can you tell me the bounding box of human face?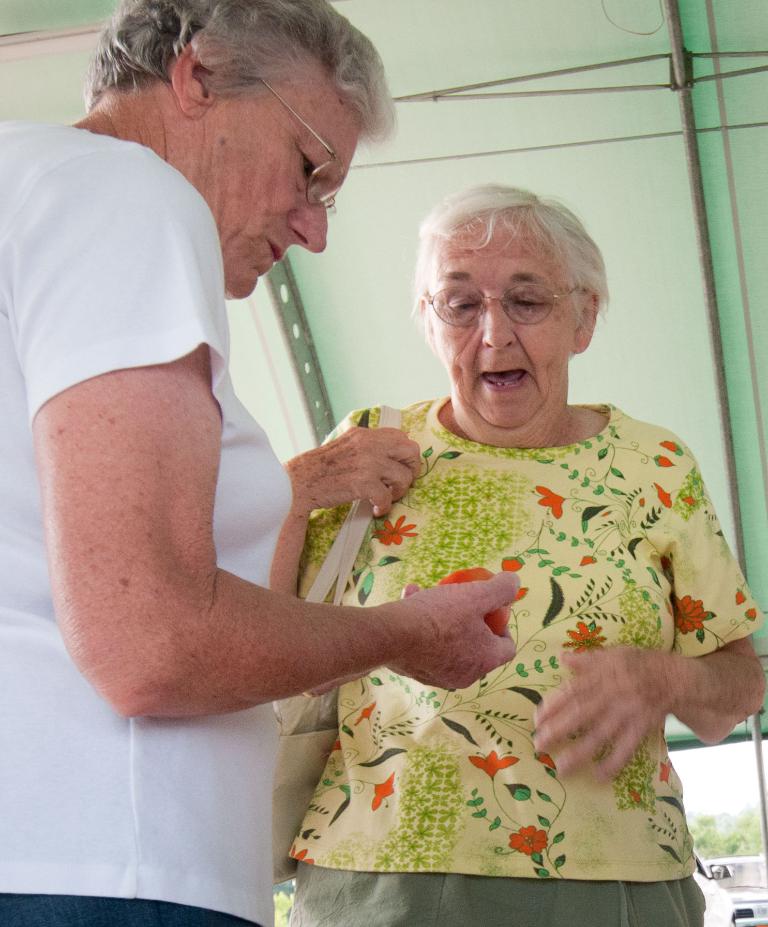
(189,69,374,295).
